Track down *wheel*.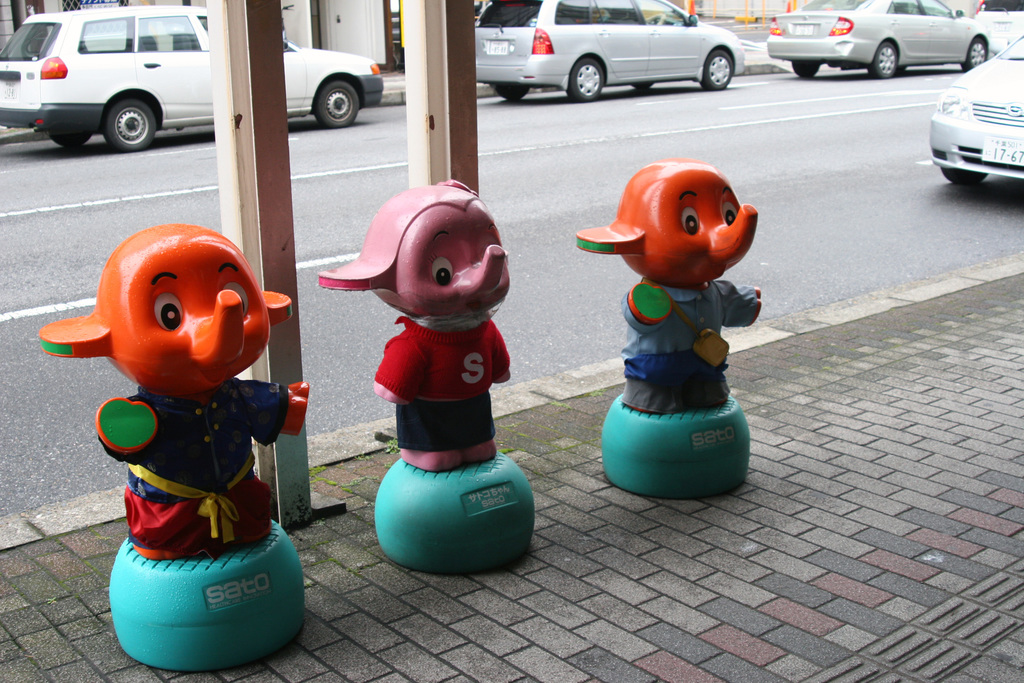
Tracked to (x1=496, y1=80, x2=526, y2=101).
